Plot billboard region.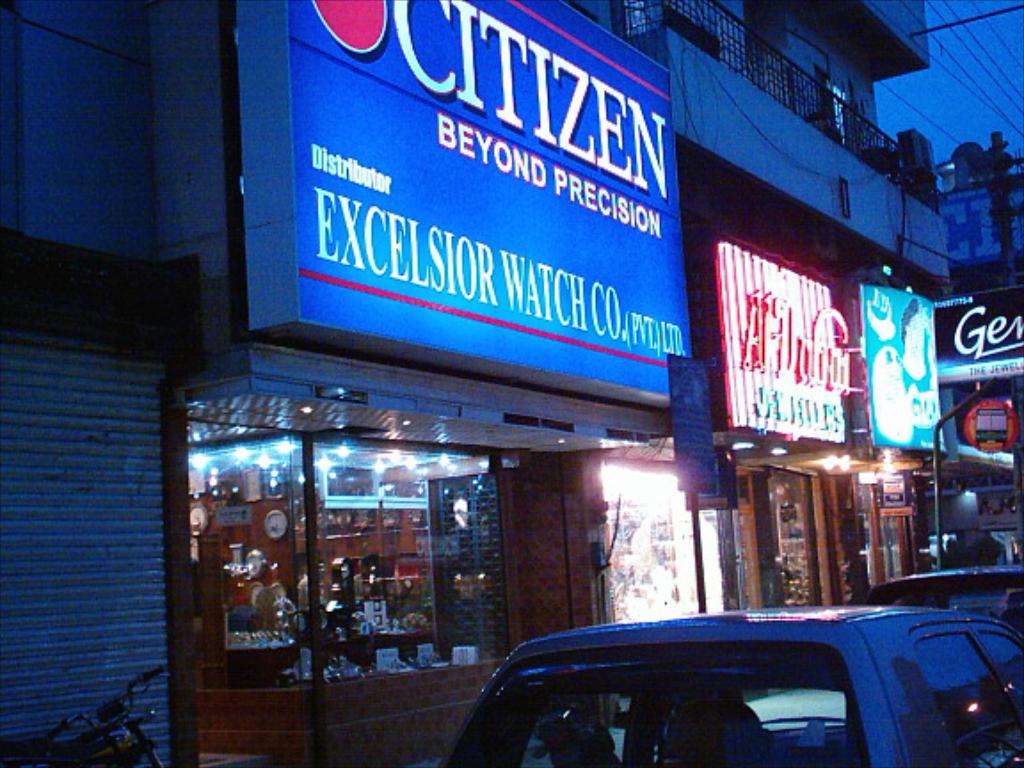
Plotted at <bbox>924, 284, 1022, 382</bbox>.
